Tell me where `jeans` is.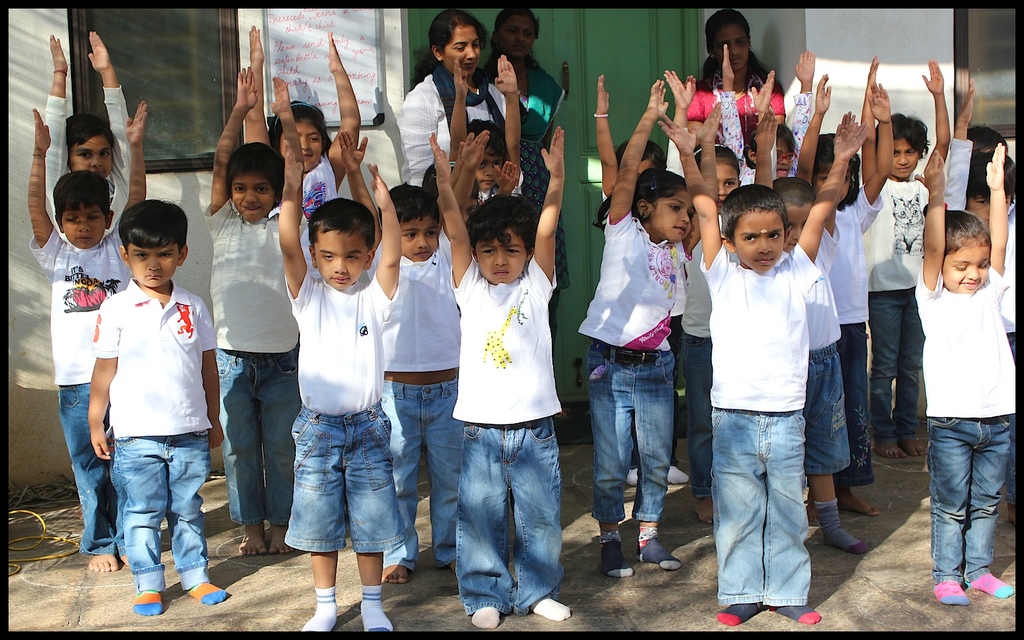
`jeans` is at rect(588, 342, 676, 523).
